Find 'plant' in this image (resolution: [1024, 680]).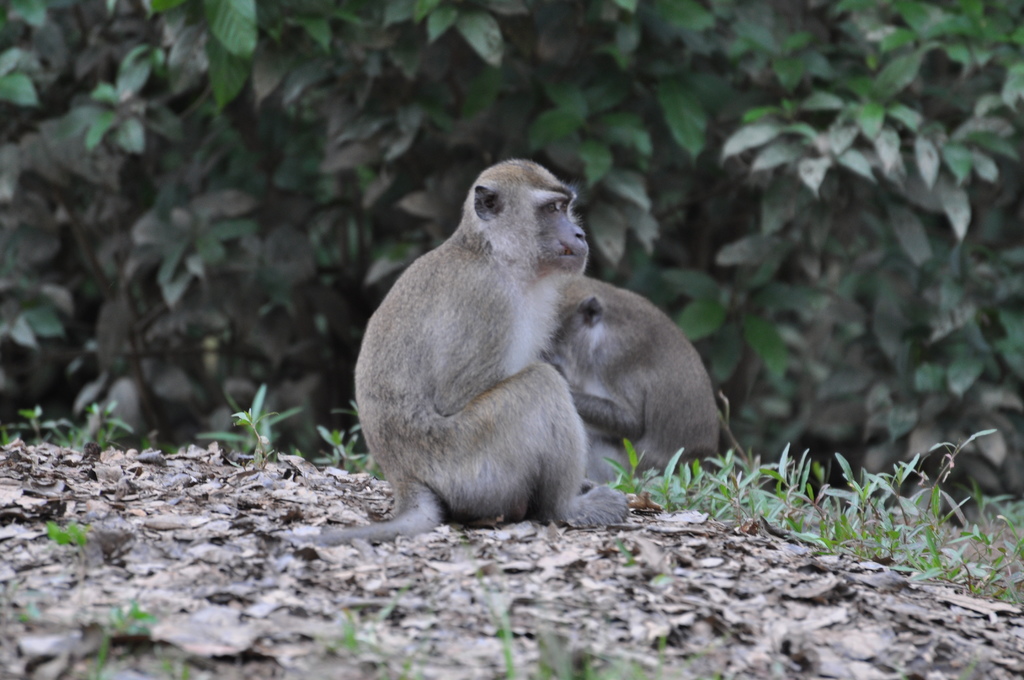
detection(85, 588, 157, 676).
